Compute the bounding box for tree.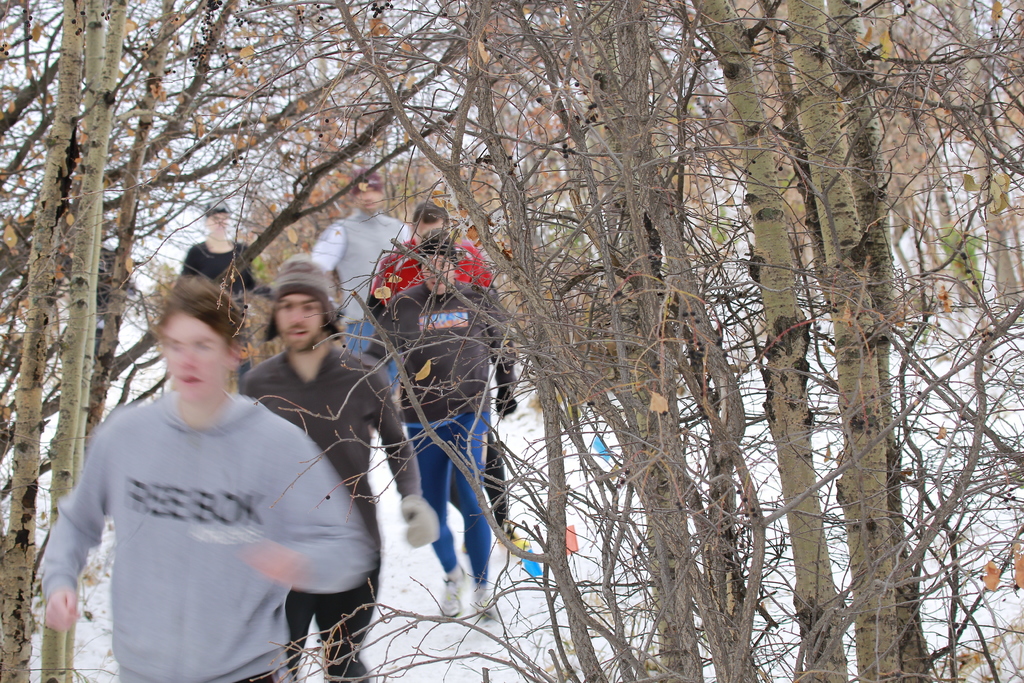
[102,0,473,411].
